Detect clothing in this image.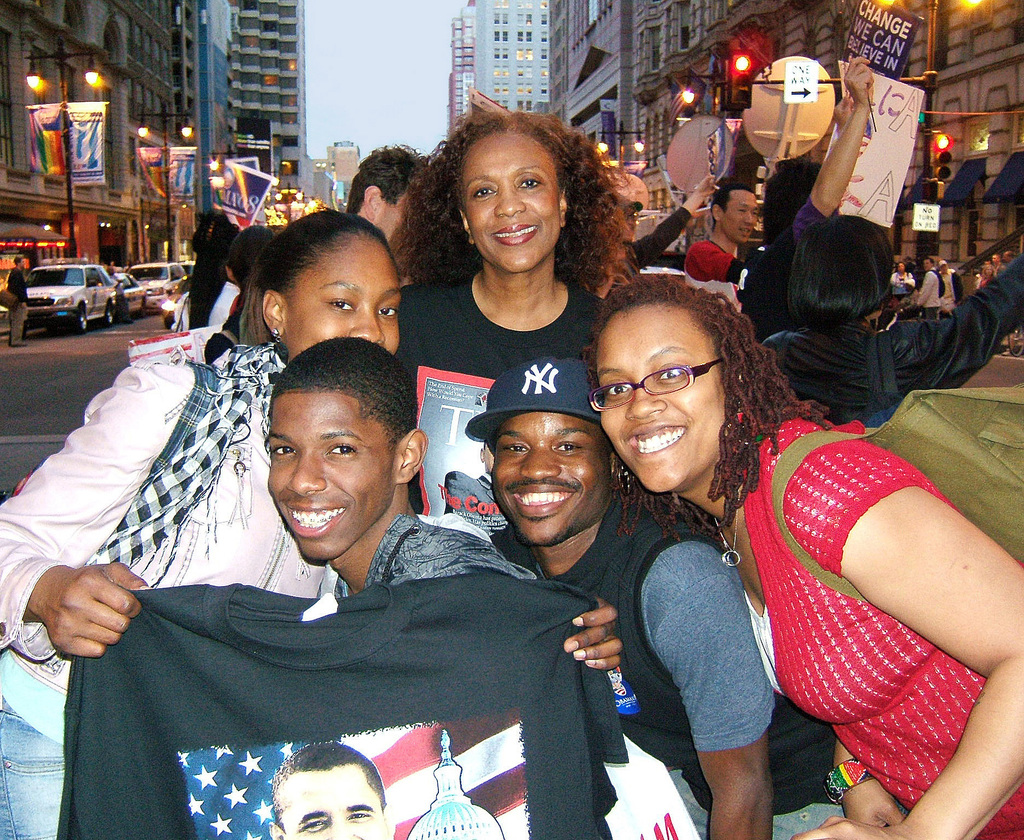
Detection: box(975, 279, 981, 292).
